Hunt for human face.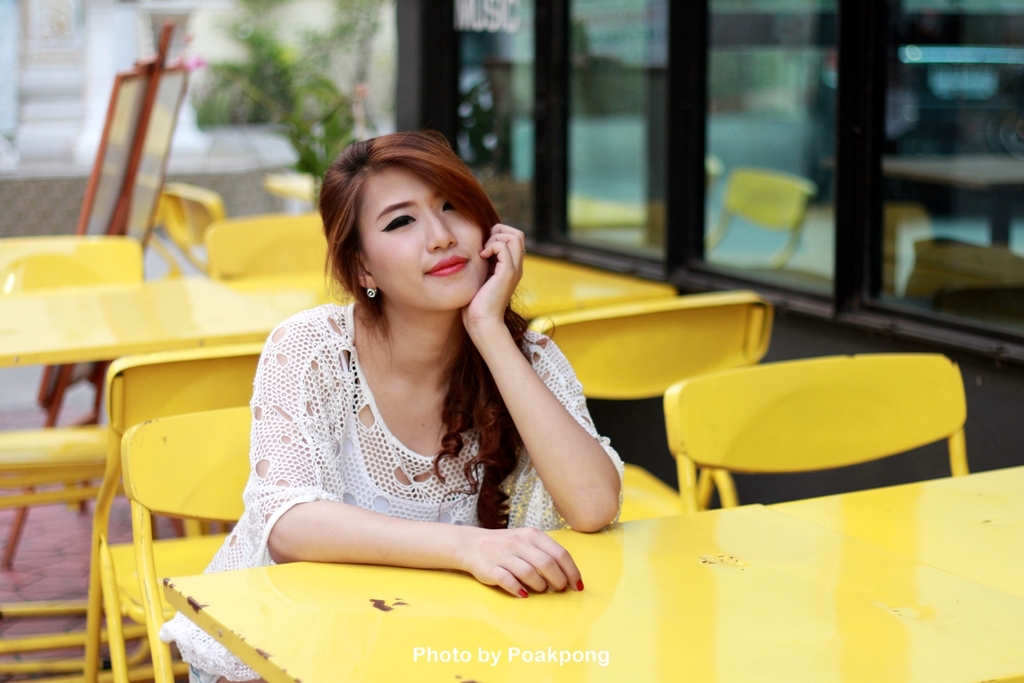
Hunted down at {"x1": 357, "y1": 167, "x2": 489, "y2": 313}.
